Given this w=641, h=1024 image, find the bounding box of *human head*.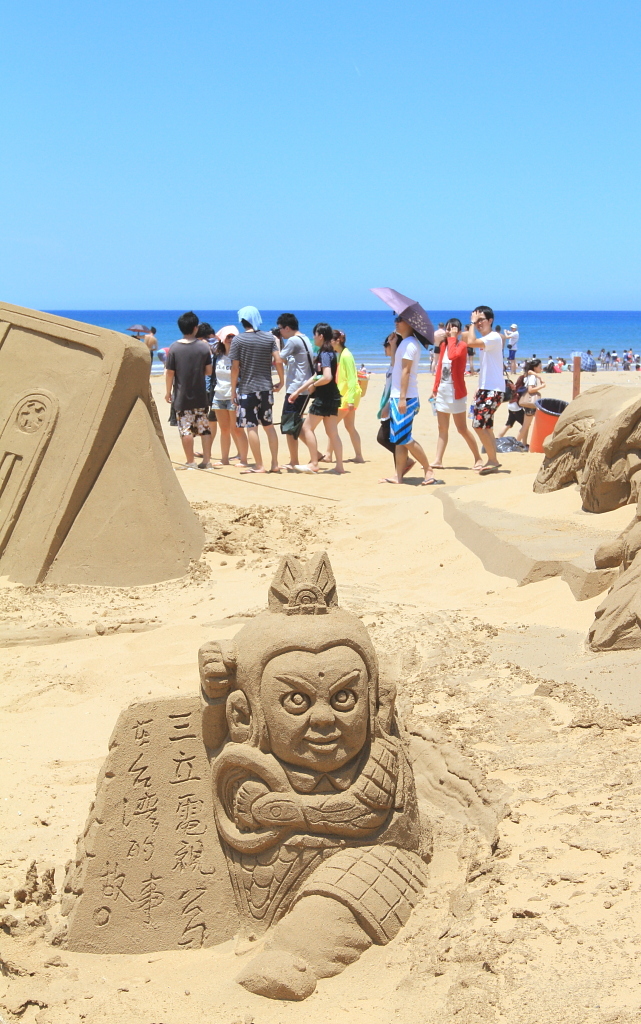
<box>217,326,237,351</box>.
